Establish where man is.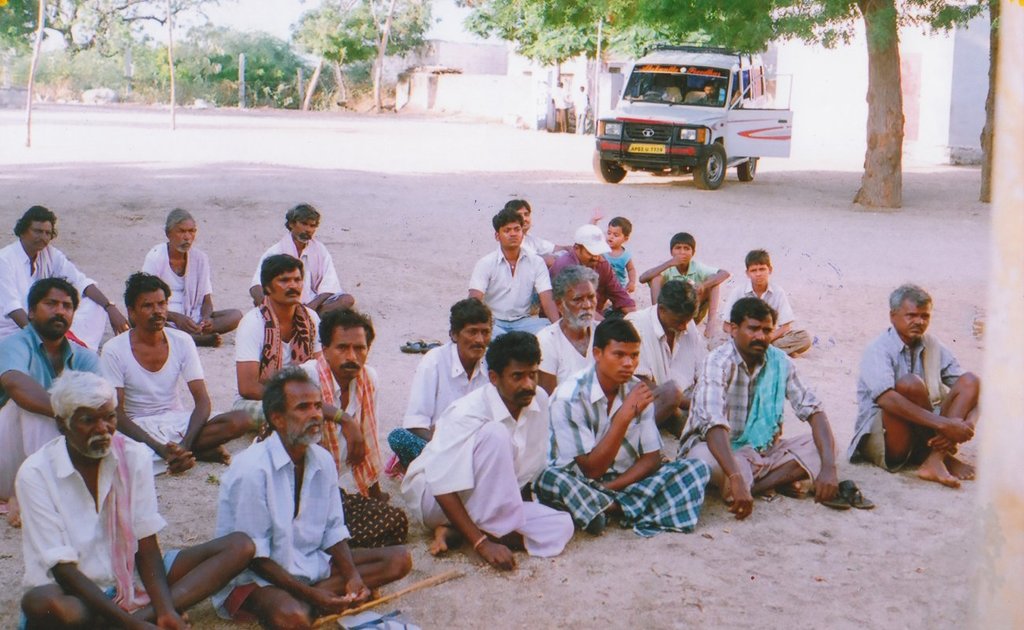
Established at 855 272 985 499.
